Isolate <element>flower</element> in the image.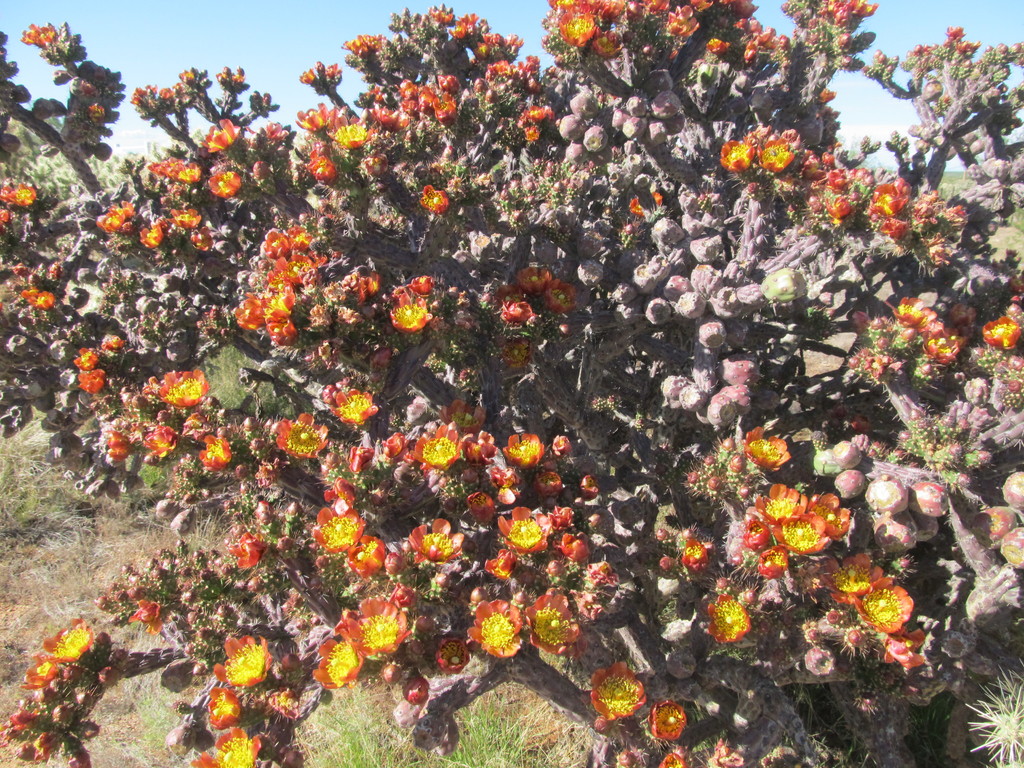
Isolated region: box=[159, 369, 210, 404].
